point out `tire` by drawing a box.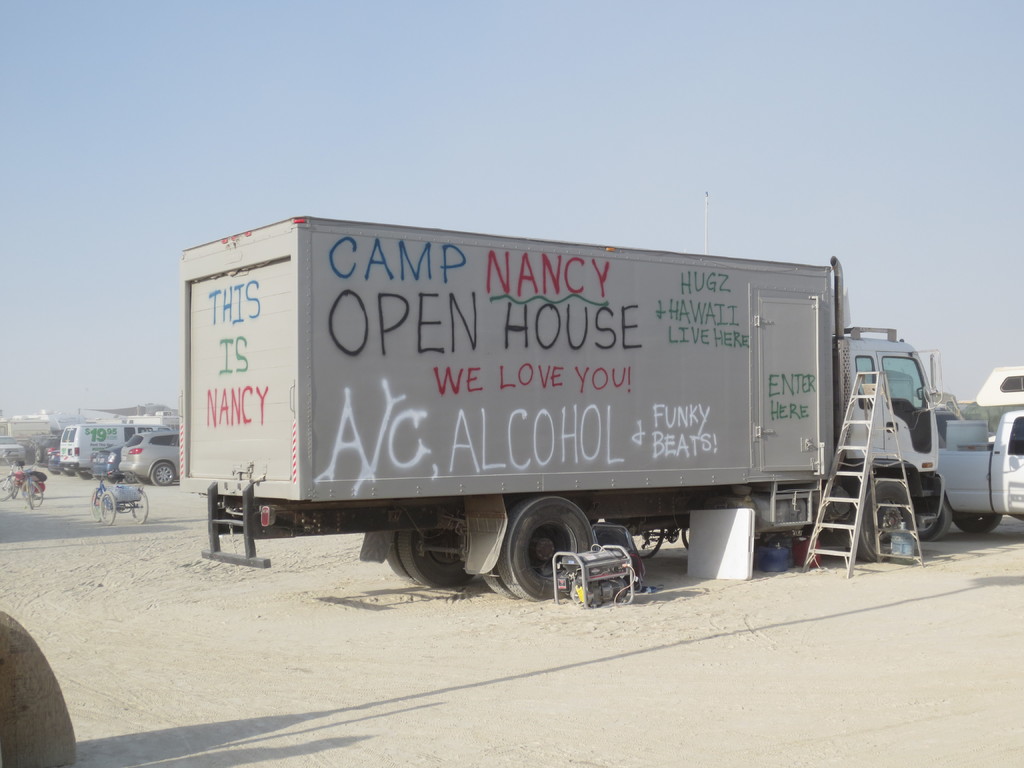
(493,492,591,601).
